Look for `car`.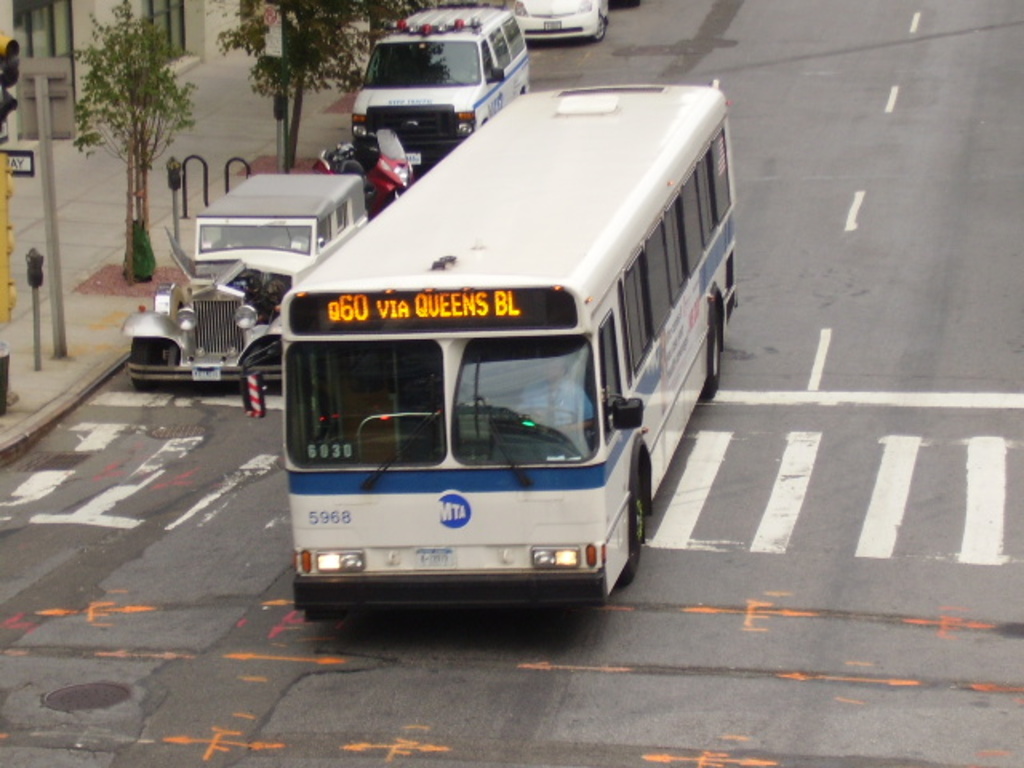
Found: box(118, 162, 381, 414).
